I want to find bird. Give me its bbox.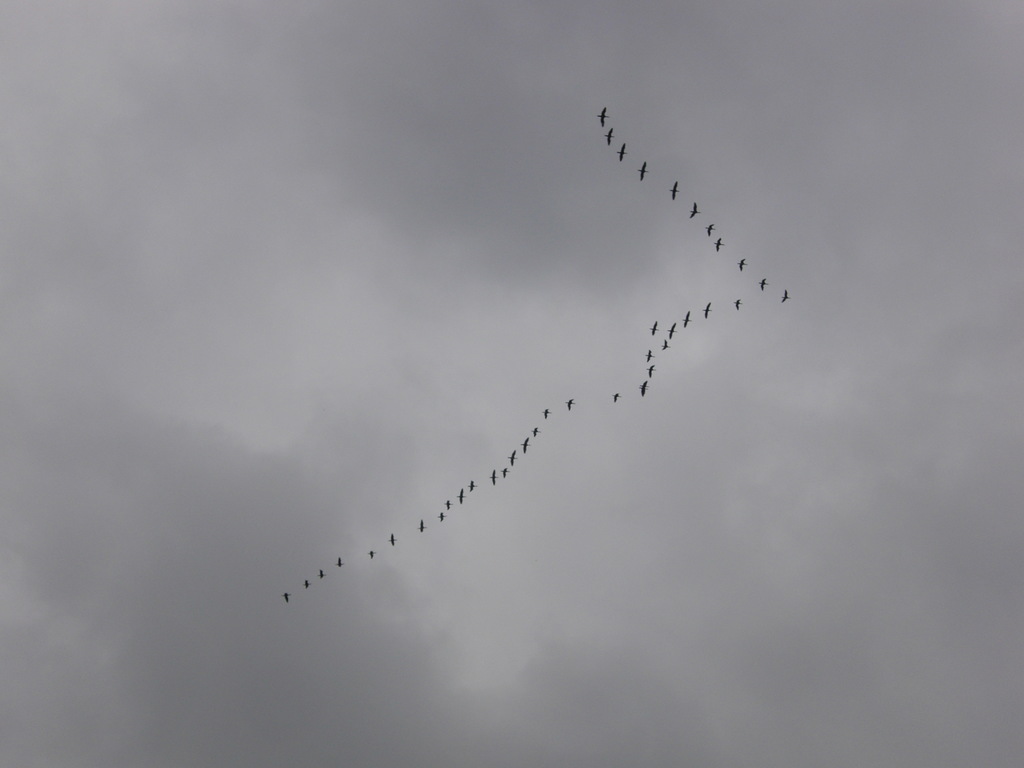
419, 516, 427, 536.
